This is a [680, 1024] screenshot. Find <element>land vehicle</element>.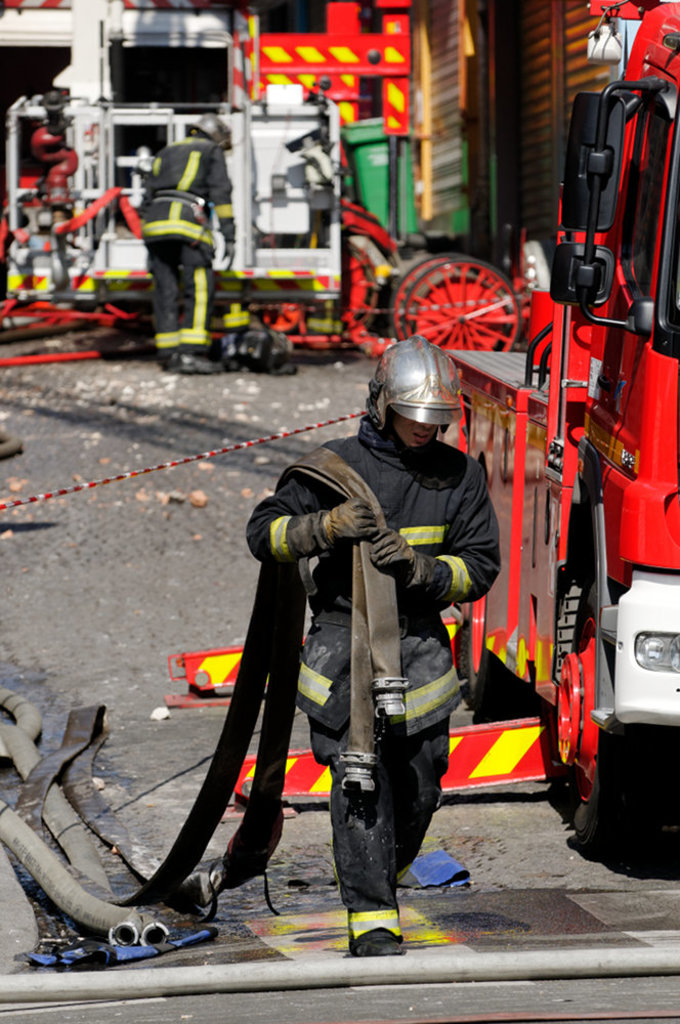
Bounding box: 0:0:407:344.
